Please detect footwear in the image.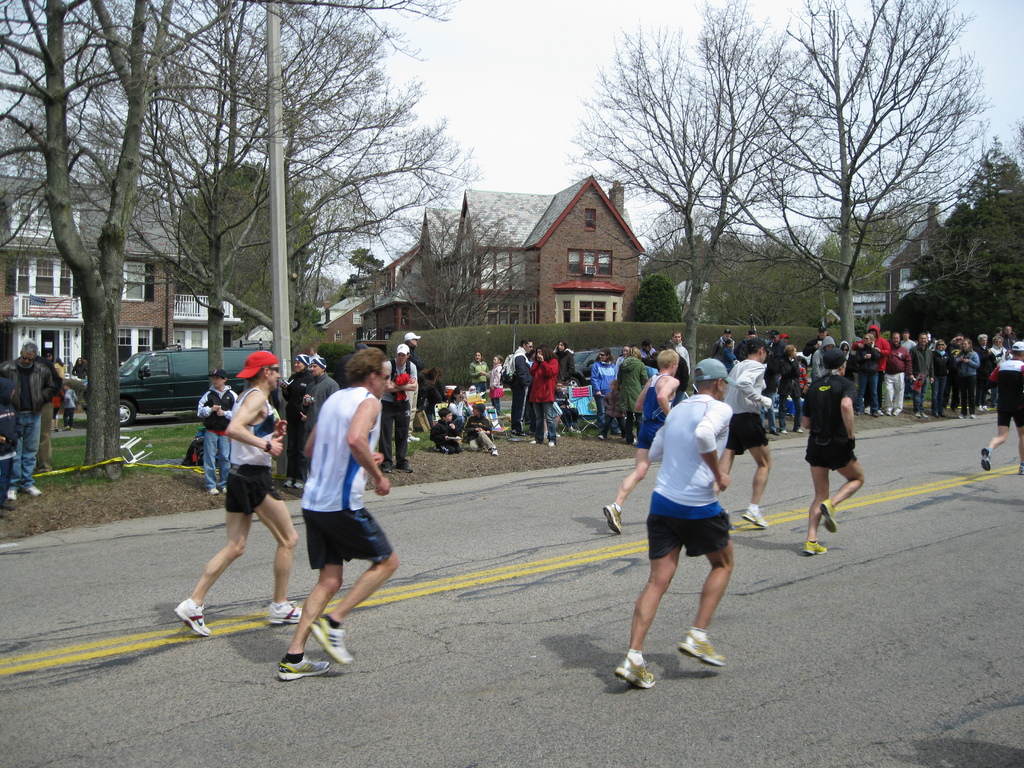
detection(556, 429, 562, 437).
